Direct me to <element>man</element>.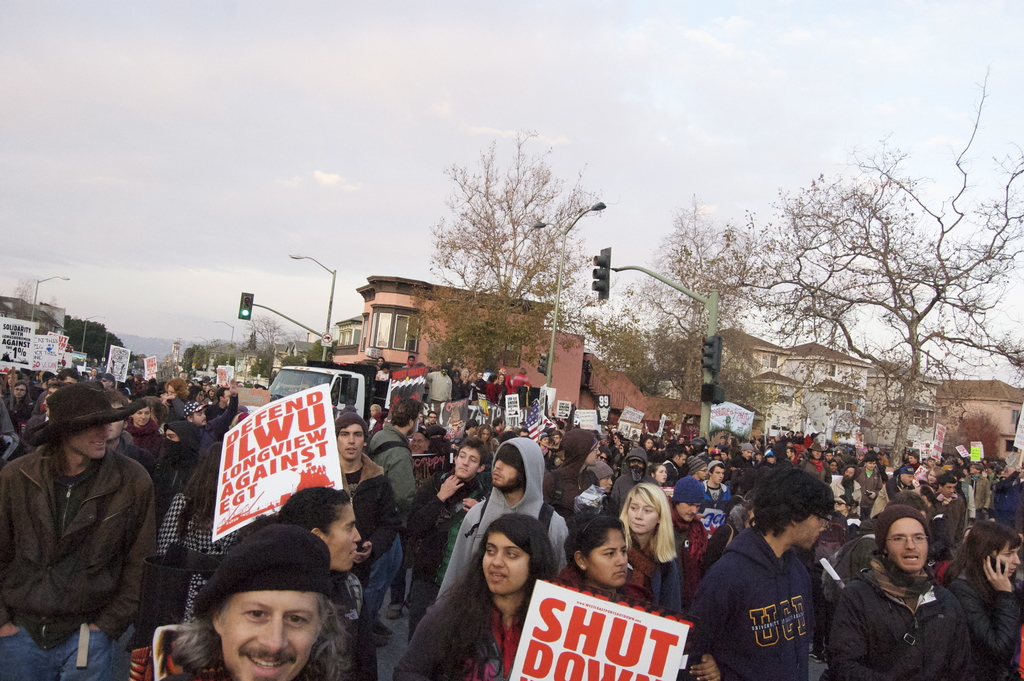
Direction: x1=787, y1=448, x2=796, y2=461.
